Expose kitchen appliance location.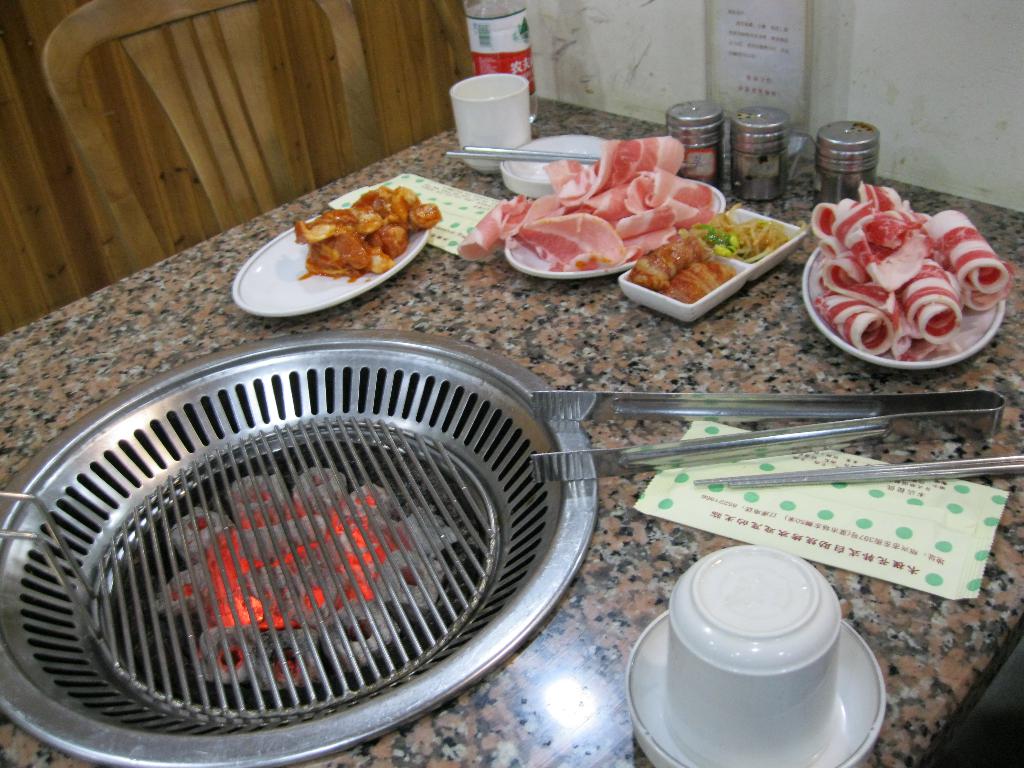
Exposed at [627, 613, 885, 767].
